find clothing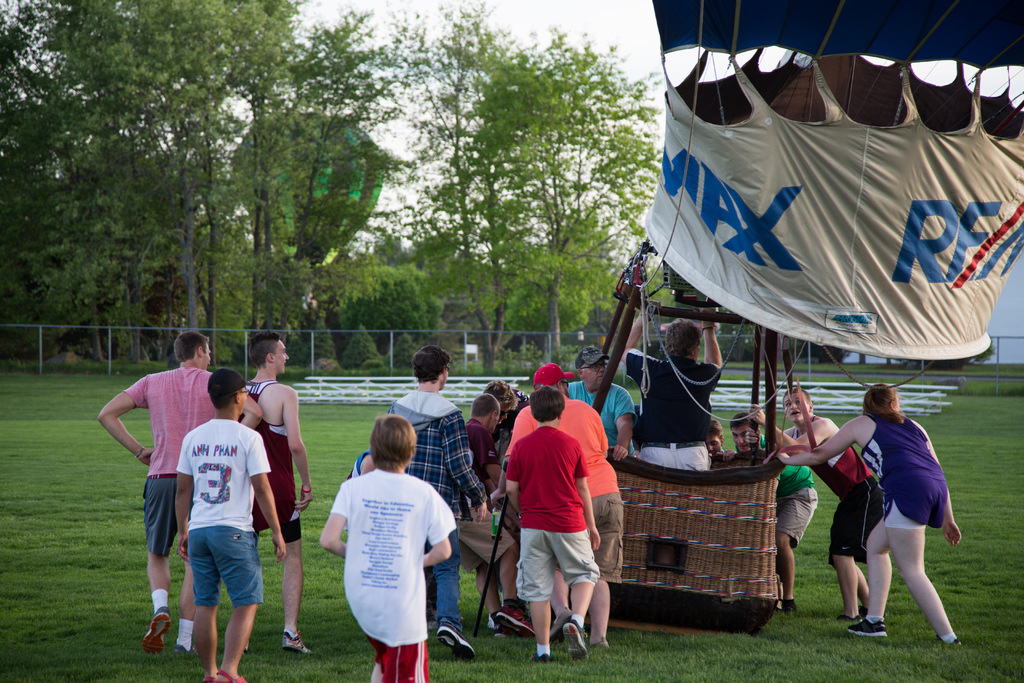
<bbox>331, 465, 454, 682</bbox>
